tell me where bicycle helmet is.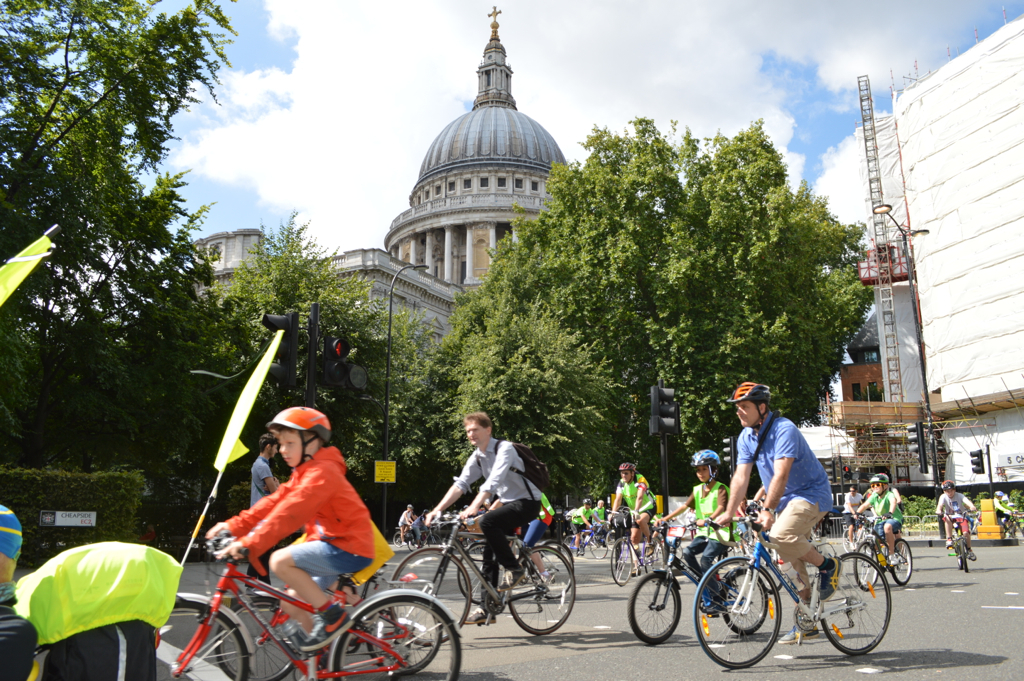
bicycle helmet is at [731, 374, 769, 420].
